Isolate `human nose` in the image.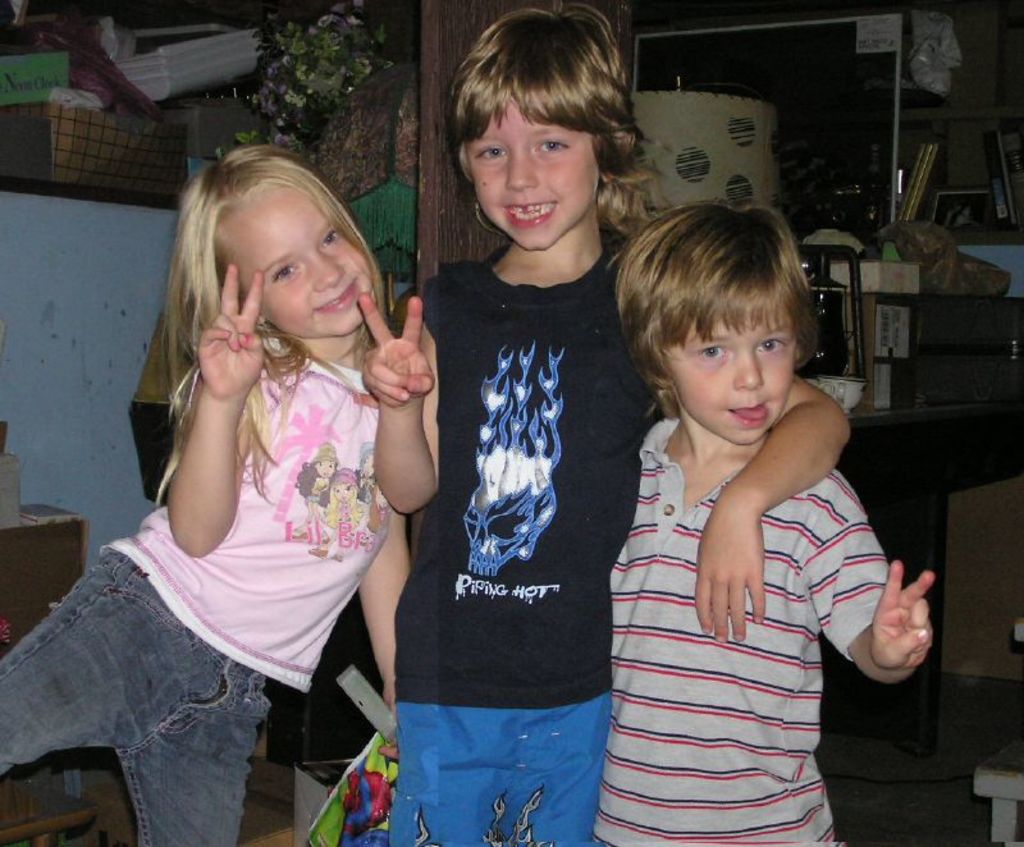
Isolated region: region(504, 145, 536, 187).
